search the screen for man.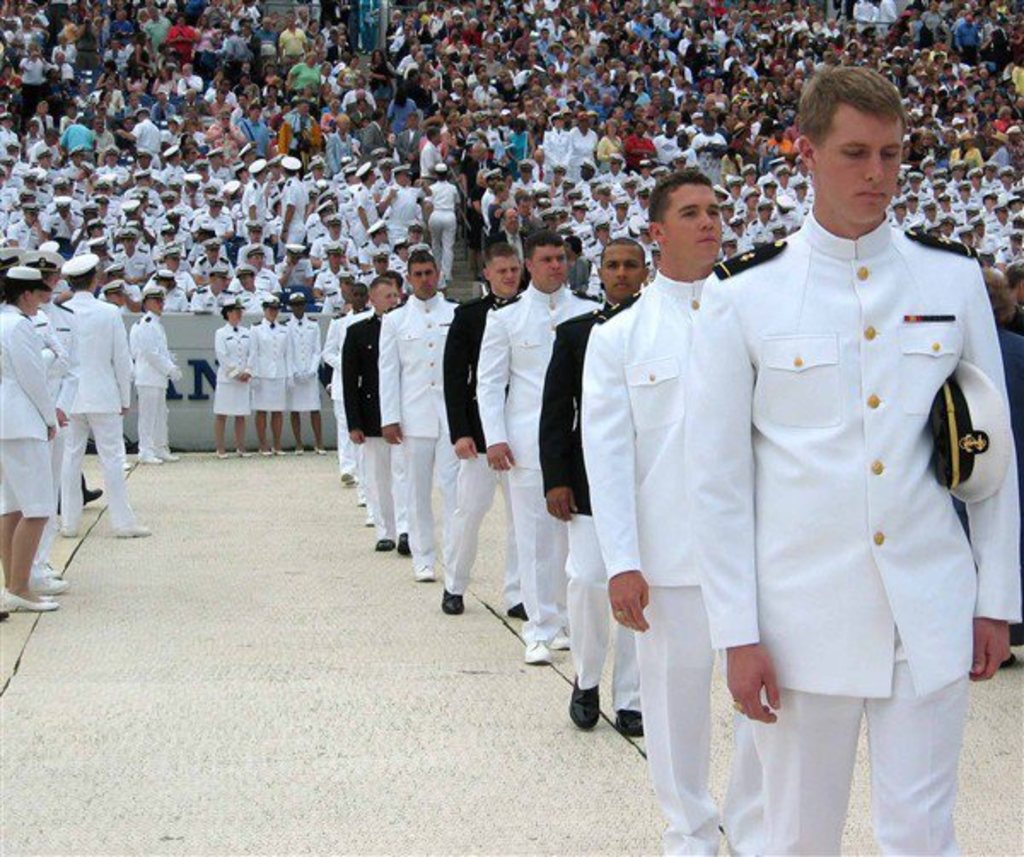
Found at locate(123, 280, 184, 468).
